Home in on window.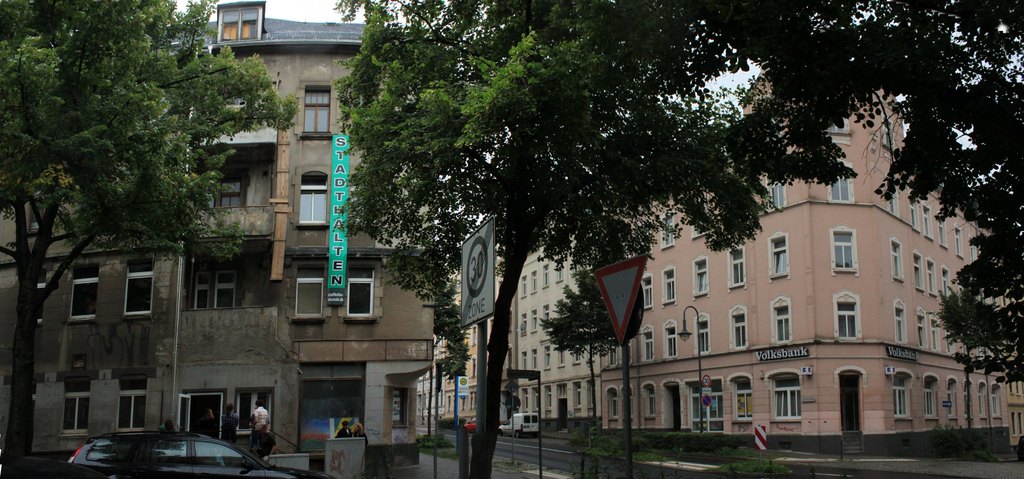
Homed in at (696, 320, 710, 350).
